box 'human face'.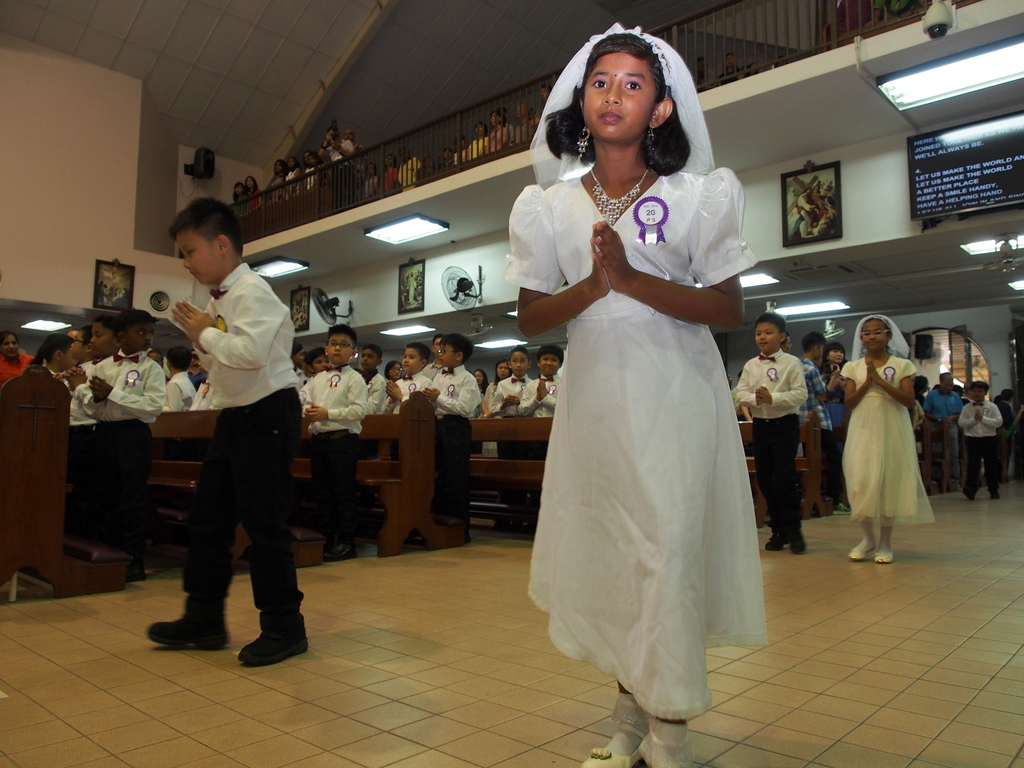
box=[81, 312, 104, 358].
